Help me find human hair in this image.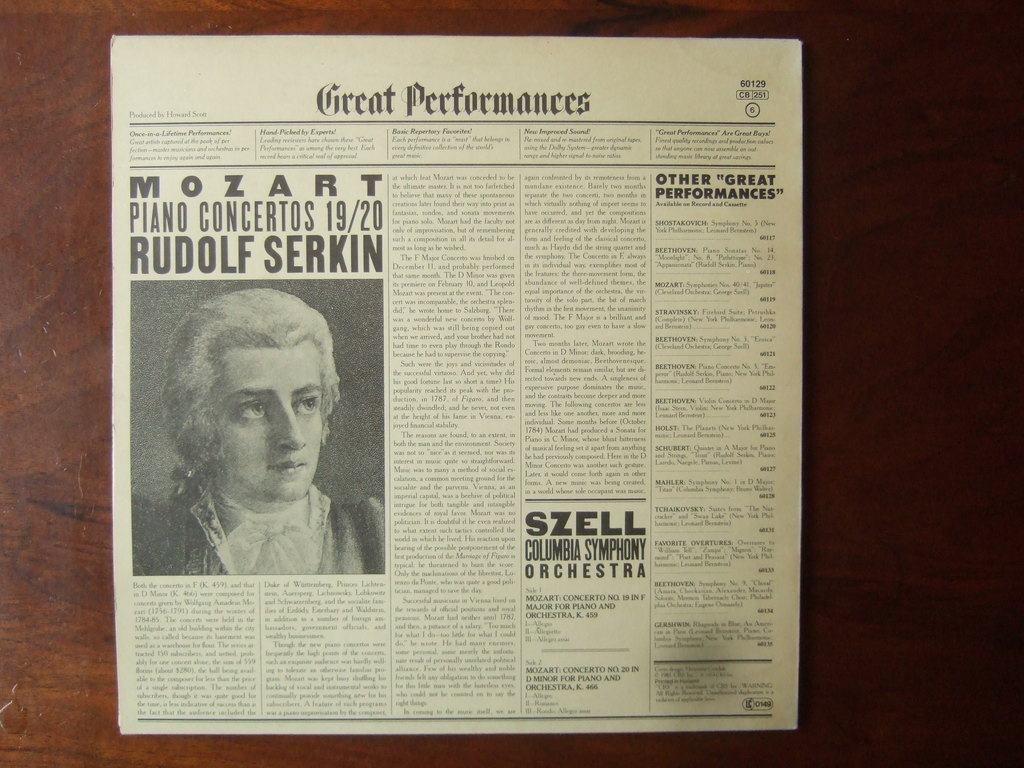
Found it: box=[152, 302, 318, 509].
